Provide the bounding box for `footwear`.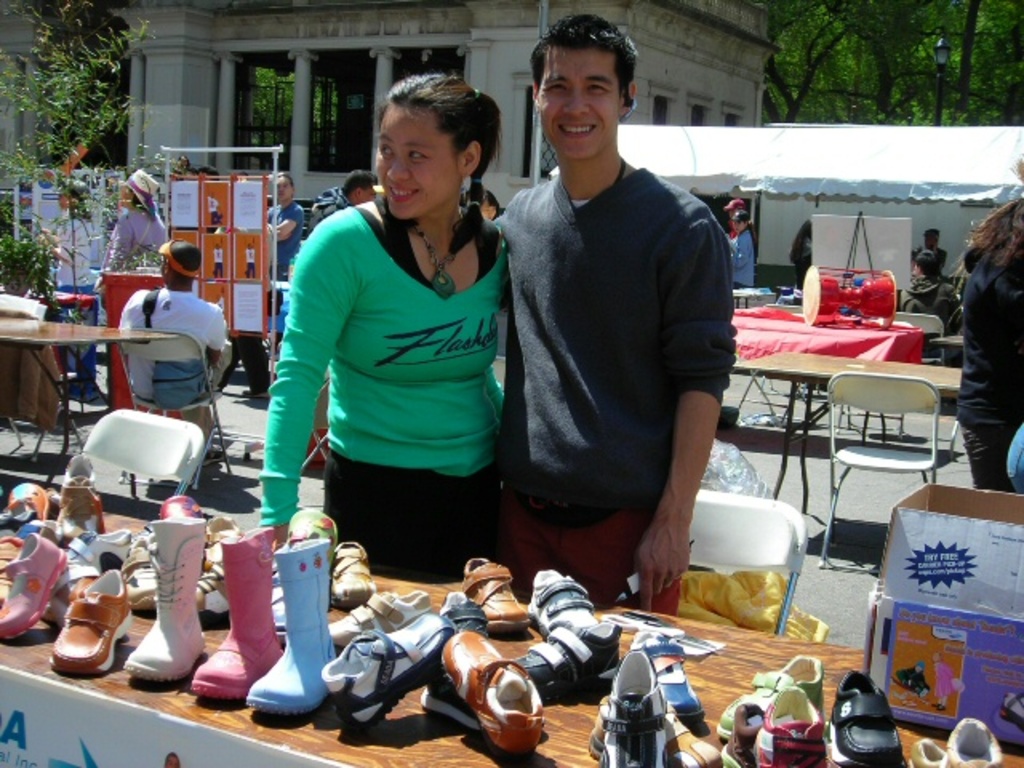
x1=315 y1=622 x2=451 y2=733.
